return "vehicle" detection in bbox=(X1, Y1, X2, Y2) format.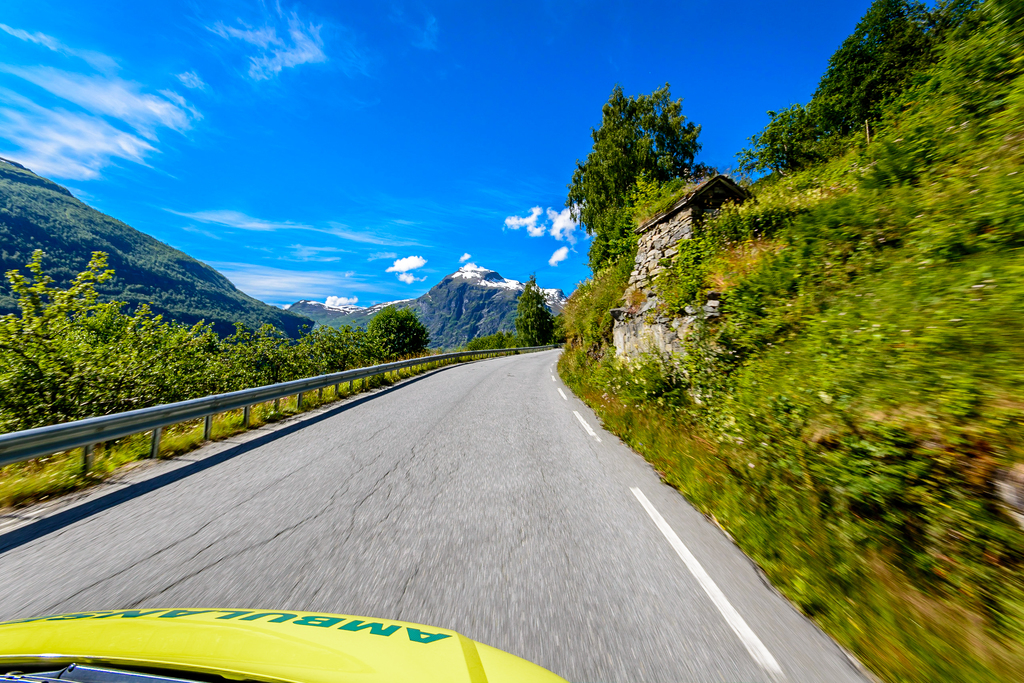
bbox=(6, 609, 584, 682).
